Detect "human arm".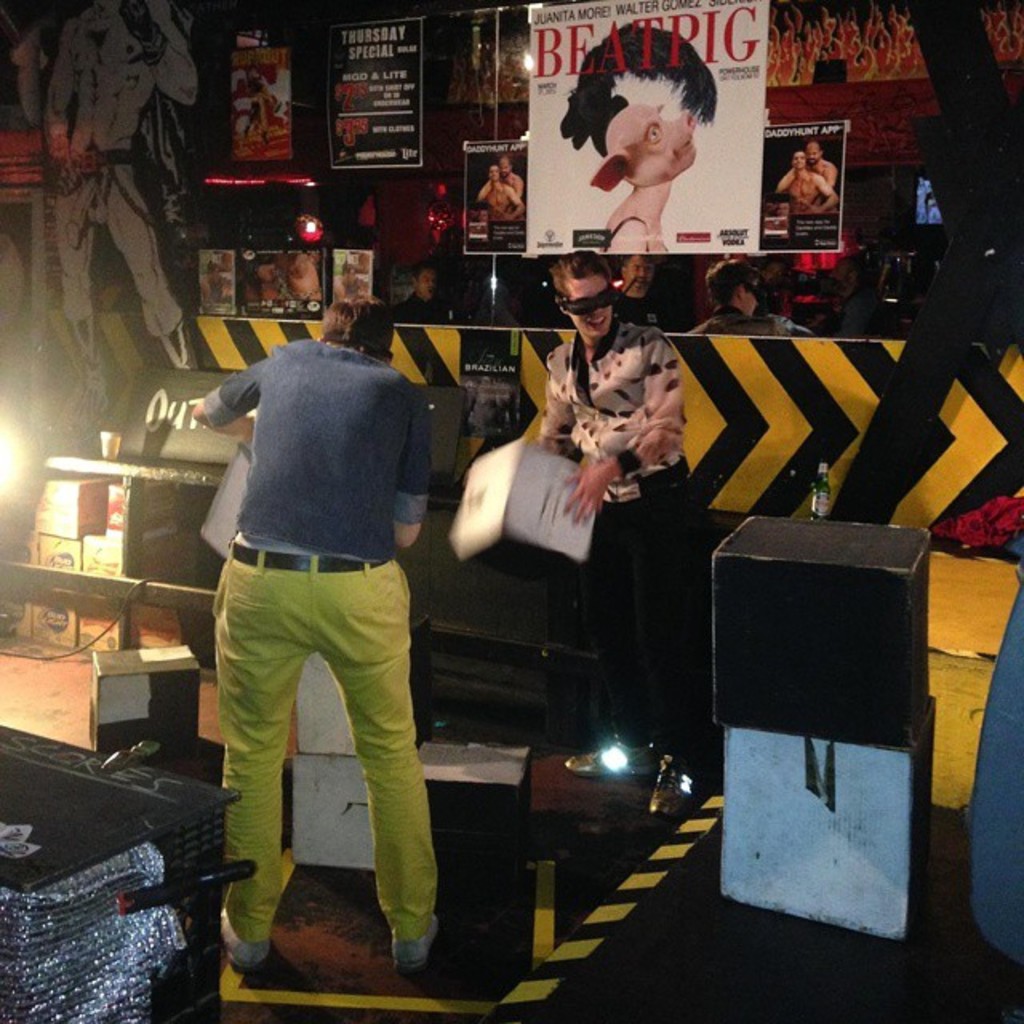
Detected at <box>822,162,837,189</box>.
